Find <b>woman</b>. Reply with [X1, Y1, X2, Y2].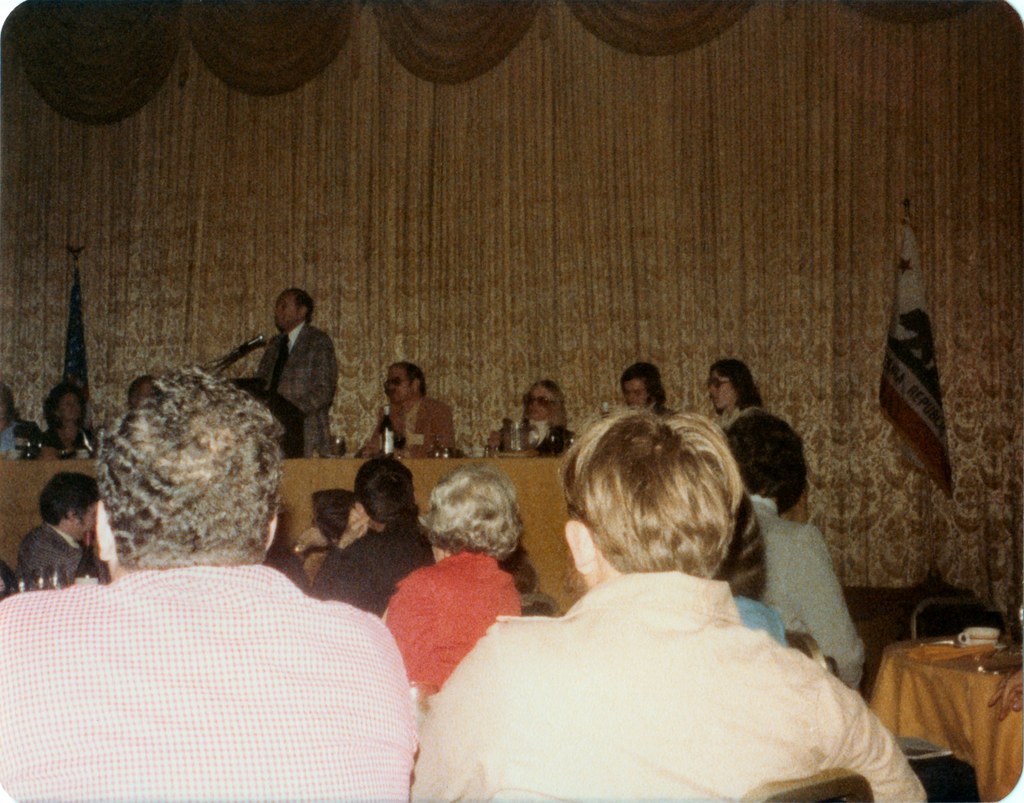
[710, 358, 763, 425].
